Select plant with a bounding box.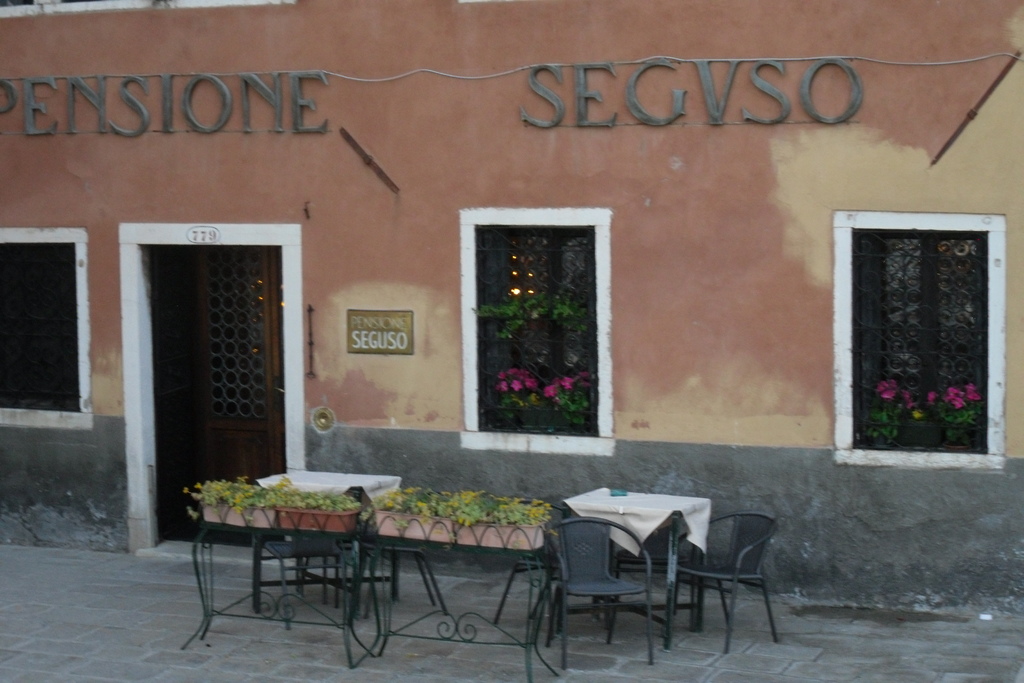
362,482,552,518.
